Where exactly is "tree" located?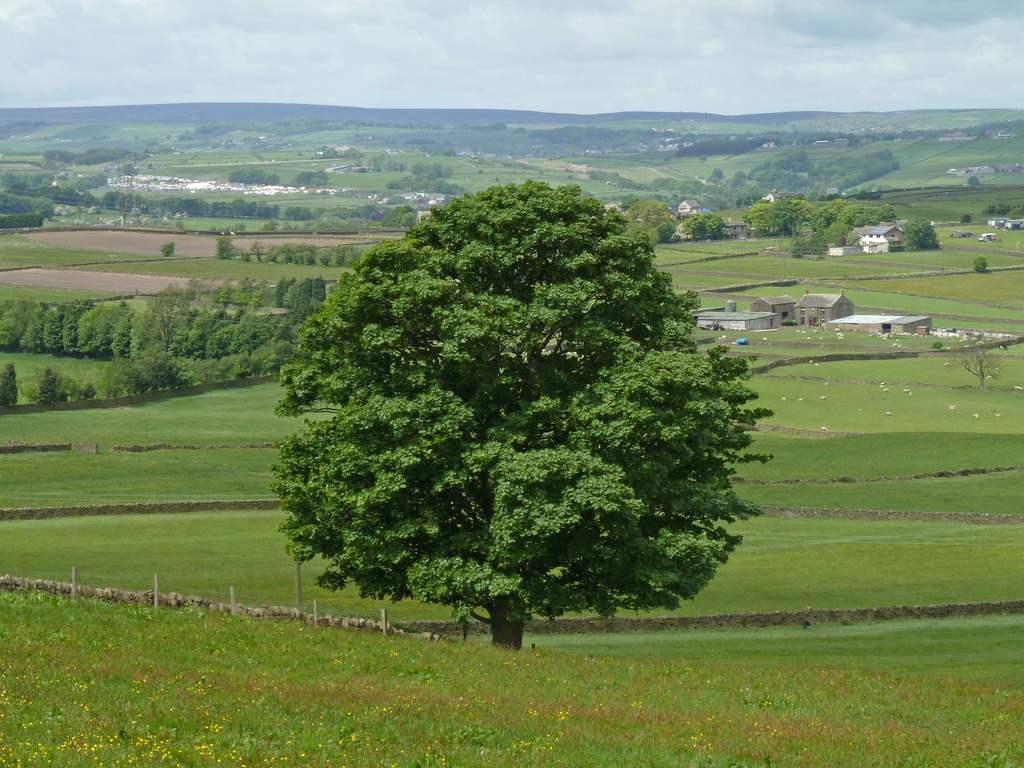
Its bounding box is <bbox>172, 313, 192, 345</bbox>.
